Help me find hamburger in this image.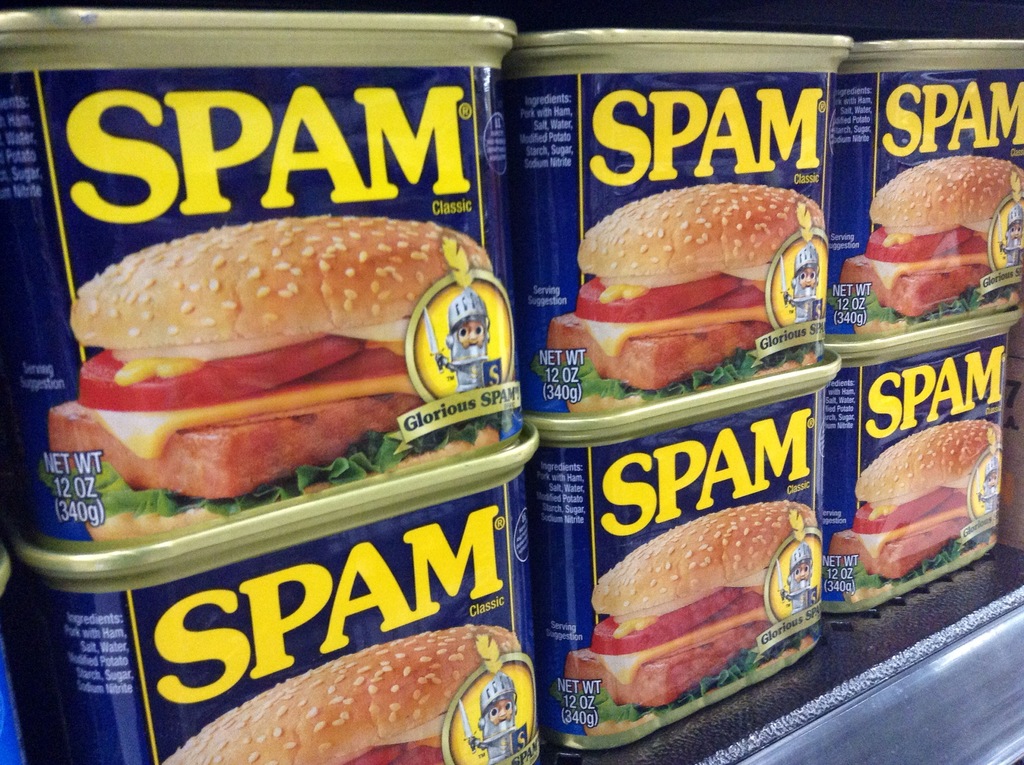
Found it: detection(827, 424, 999, 581).
